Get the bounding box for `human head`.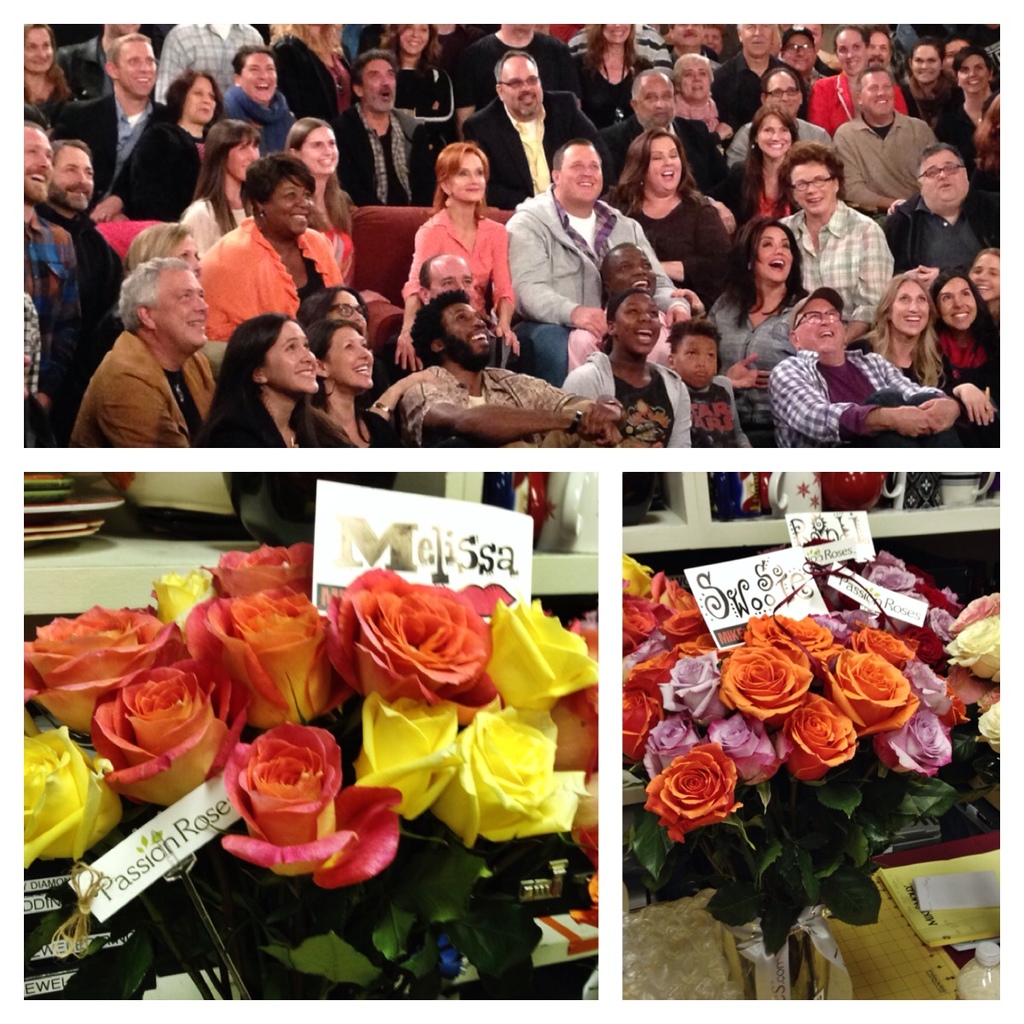
<box>798,17,823,47</box>.
